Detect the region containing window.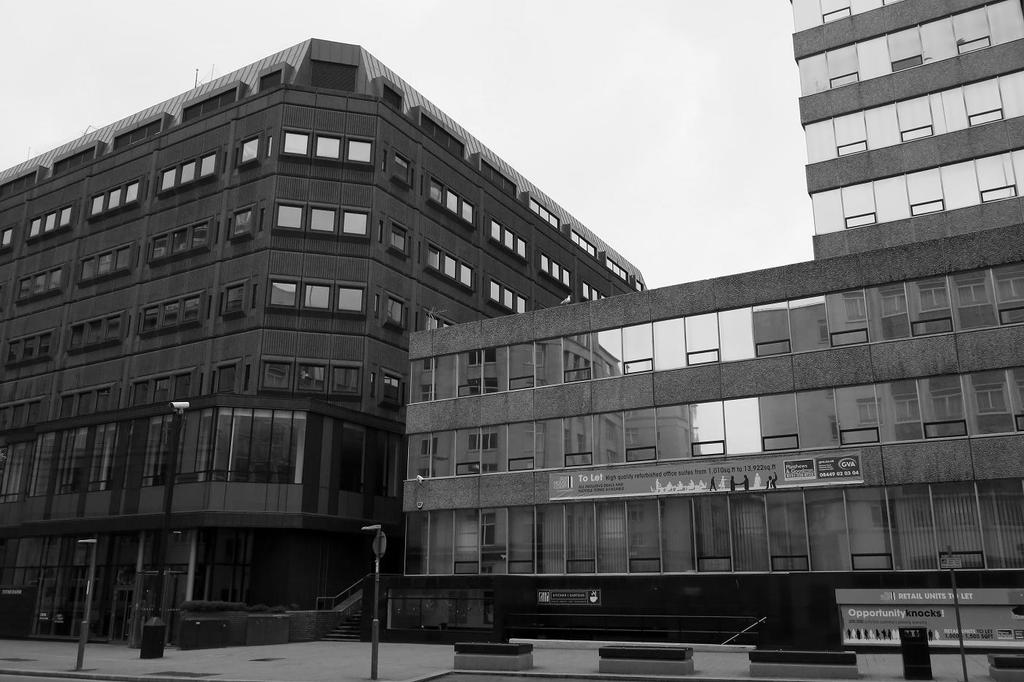
(258,358,291,387).
